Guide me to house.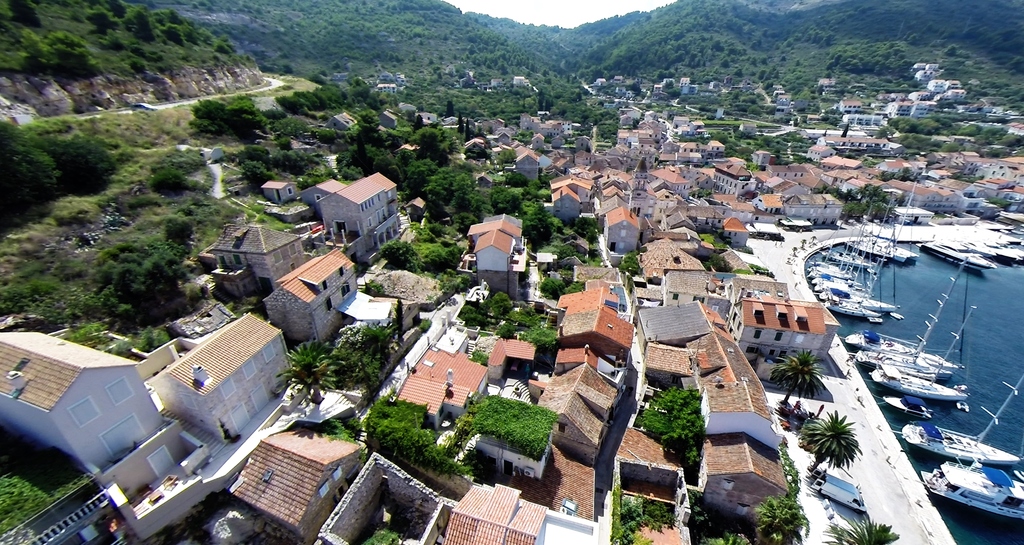
Guidance: select_region(652, 292, 785, 462).
